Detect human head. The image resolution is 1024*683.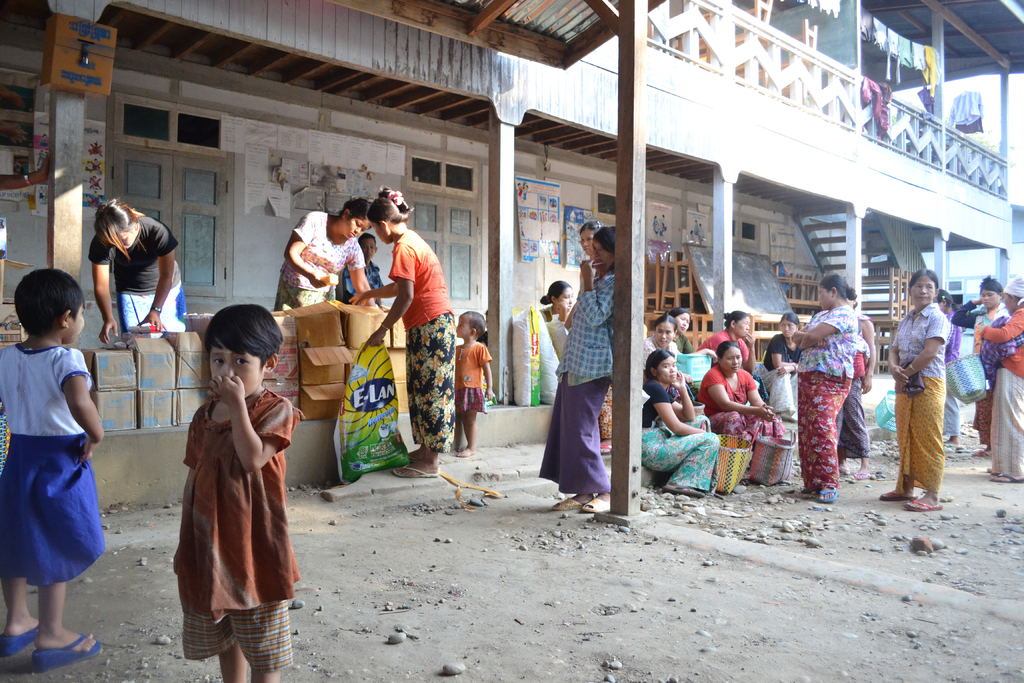
[x1=593, y1=226, x2=617, y2=272].
